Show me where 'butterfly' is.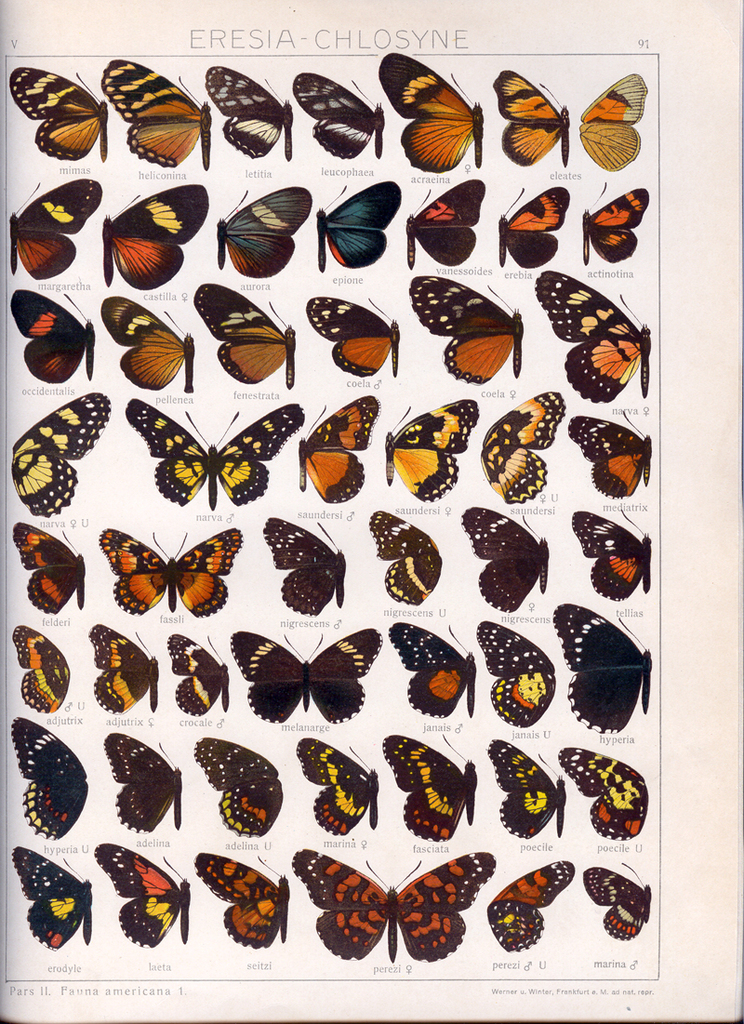
'butterfly' is at 8 519 88 617.
